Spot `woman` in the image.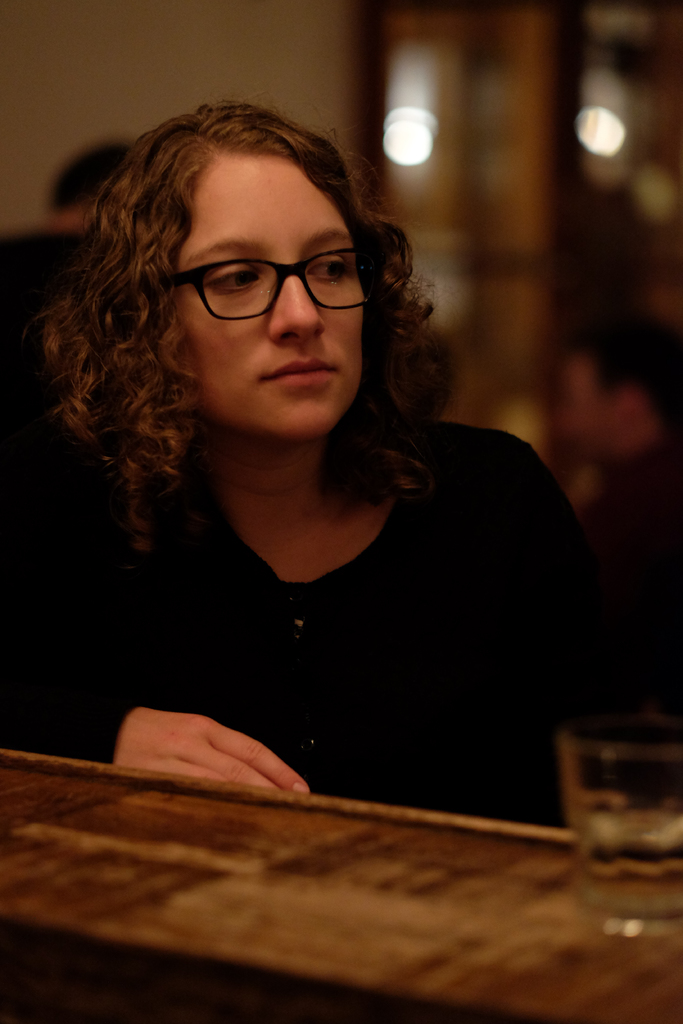
`woman` found at 26/83/607/855.
